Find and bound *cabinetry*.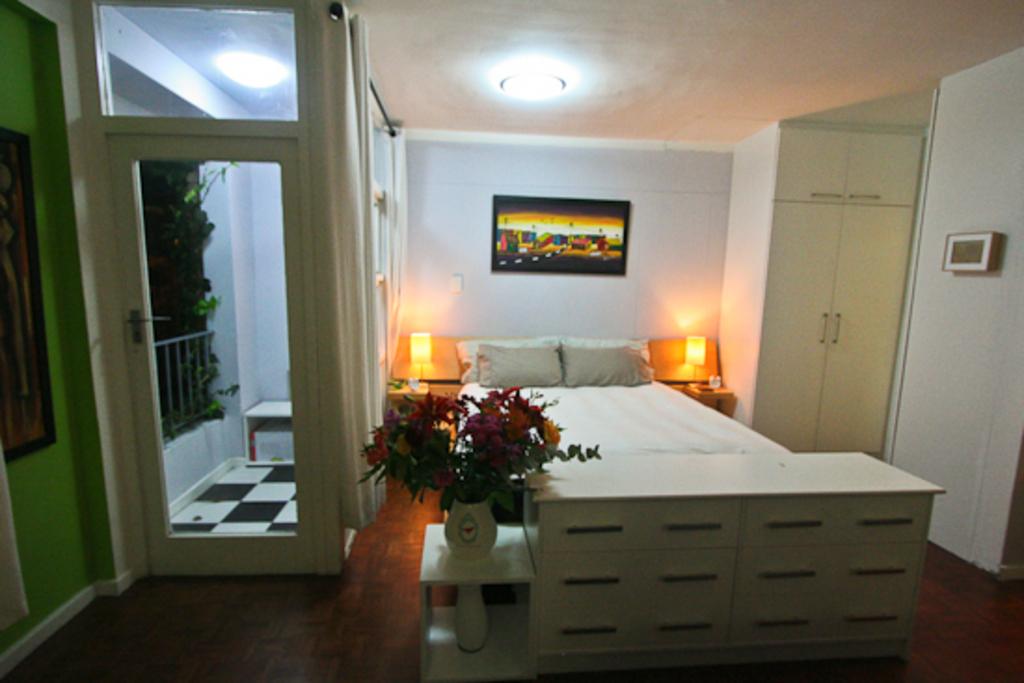
Bound: box=[538, 592, 639, 657].
